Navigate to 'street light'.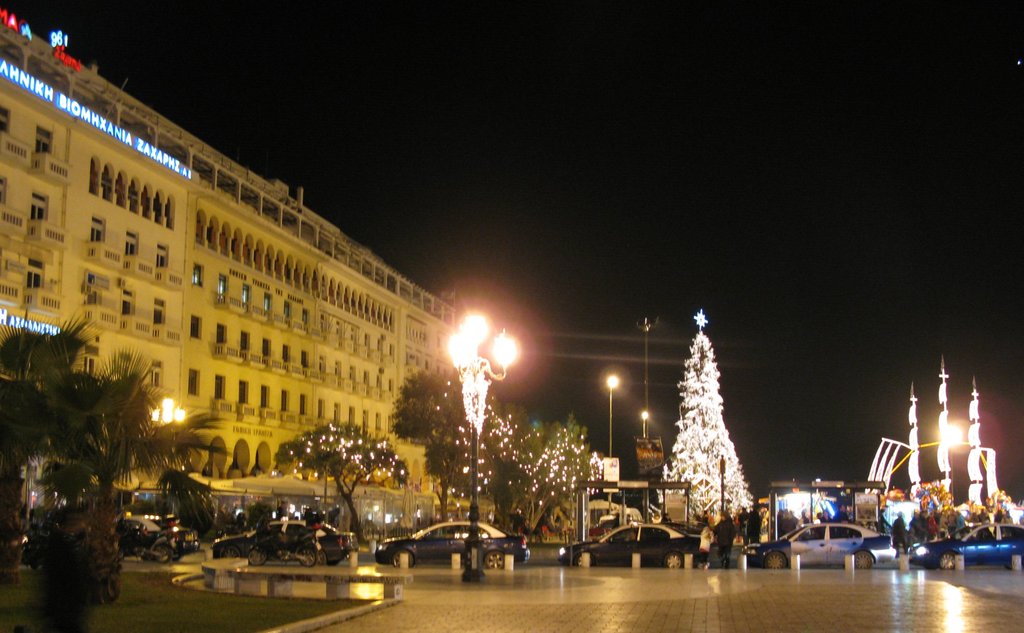
Navigation target: [x1=633, y1=315, x2=663, y2=437].
